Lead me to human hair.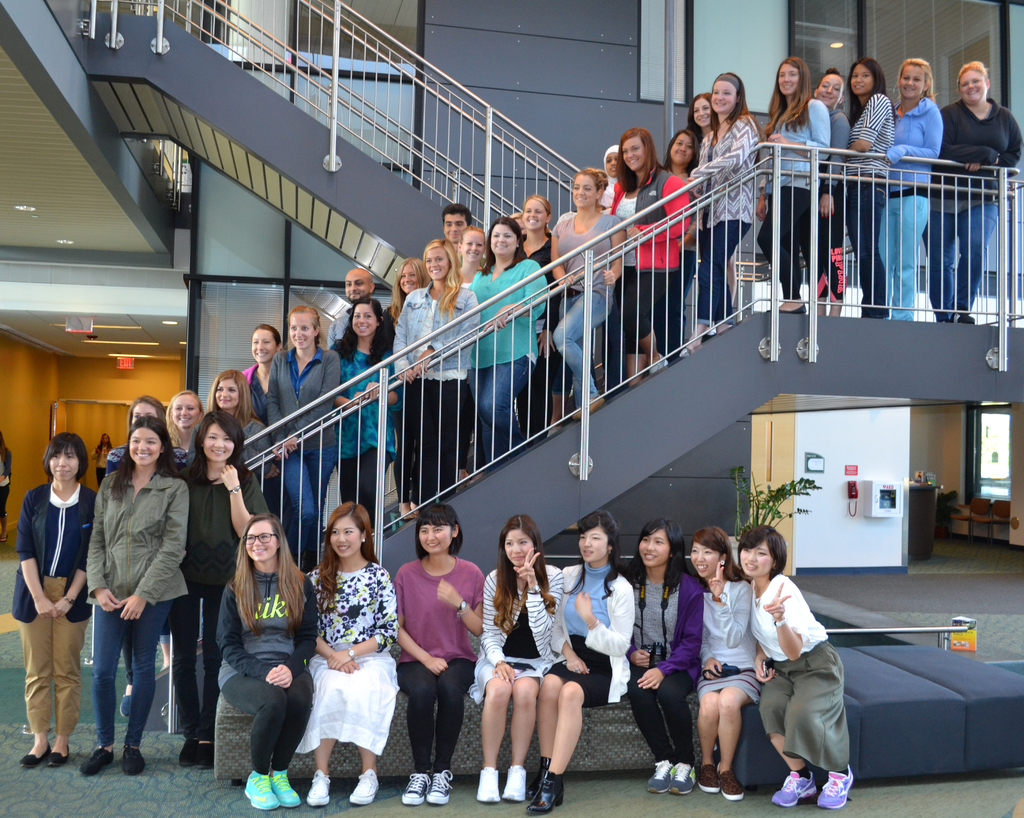
Lead to {"x1": 284, "y1": 307, "x2": 324, "y2": 349}.
